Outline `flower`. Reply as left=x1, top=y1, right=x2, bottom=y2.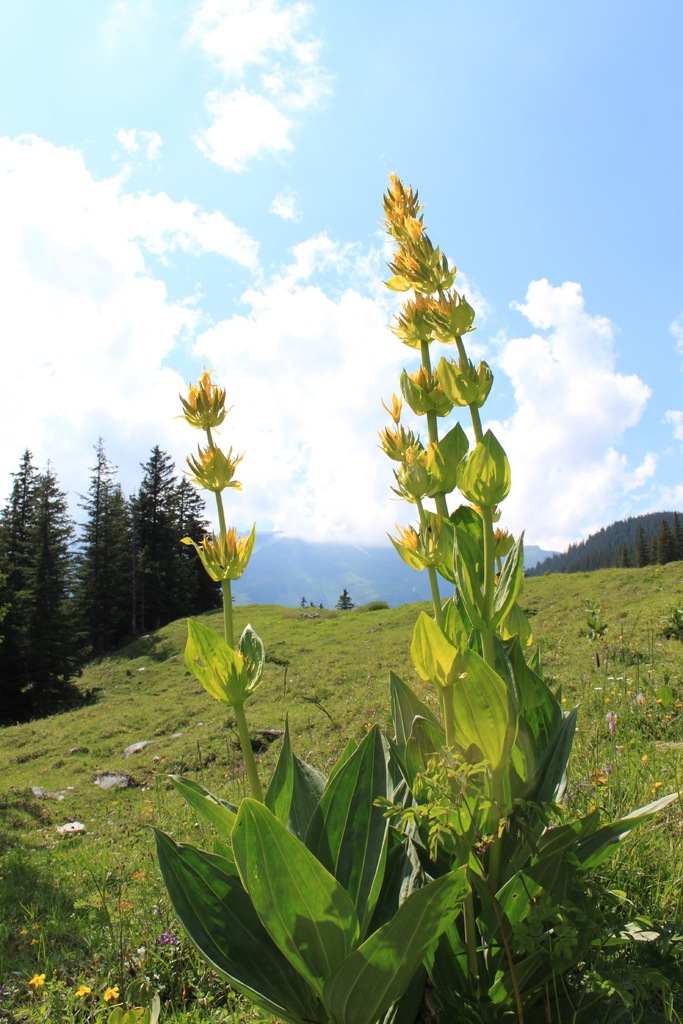
left=375, top=162, right=525, bottom=572.
